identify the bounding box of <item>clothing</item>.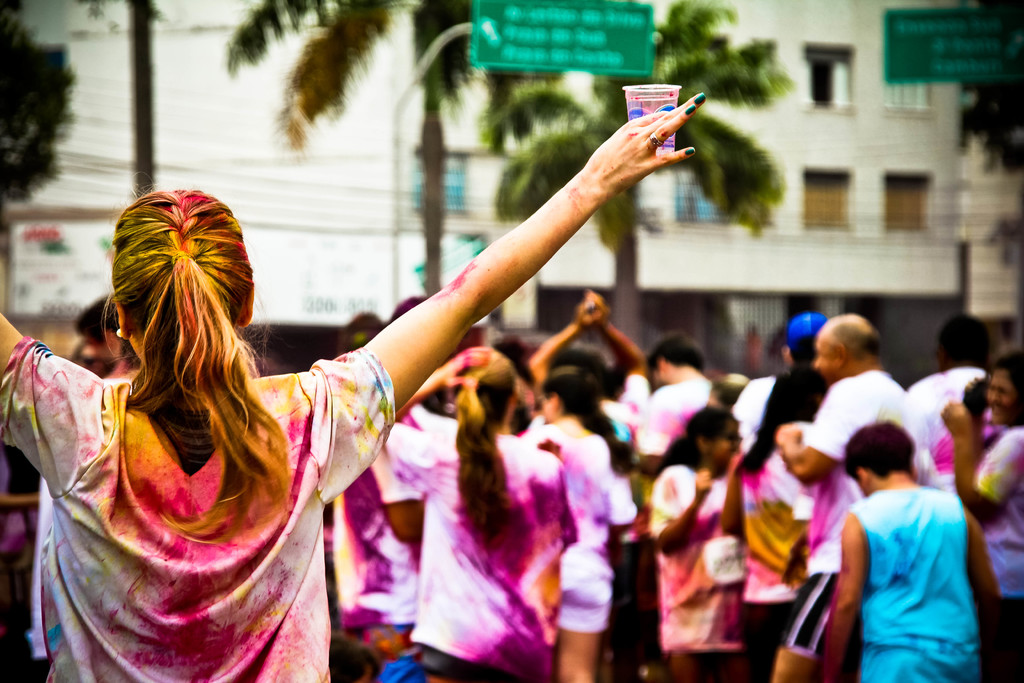
10,466,58,661.
